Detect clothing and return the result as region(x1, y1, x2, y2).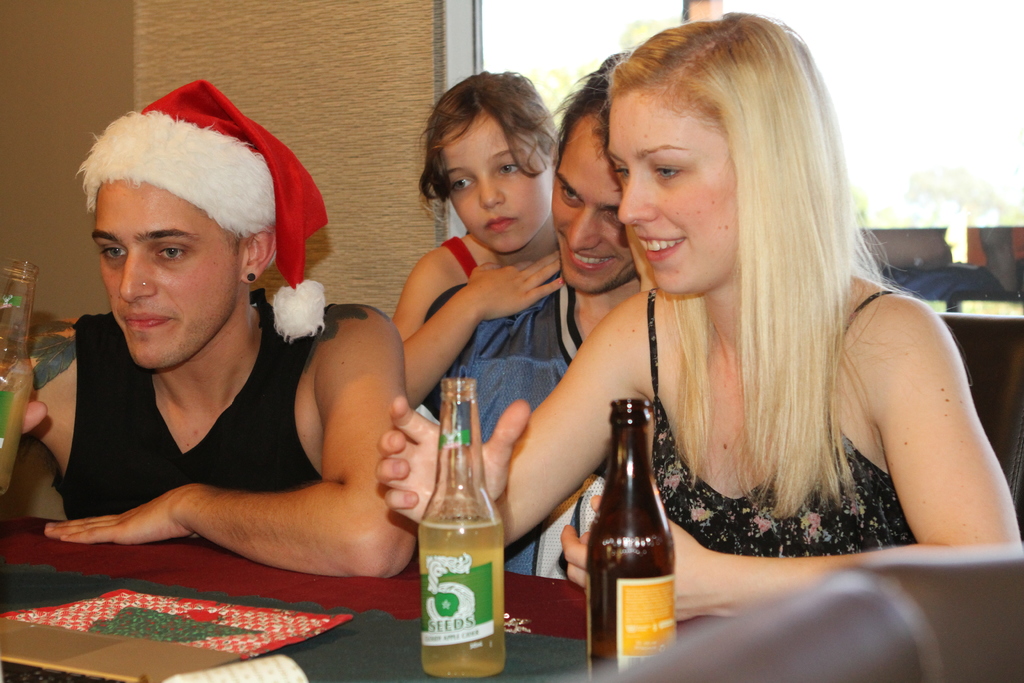
region(636, 279, 938, 563).
